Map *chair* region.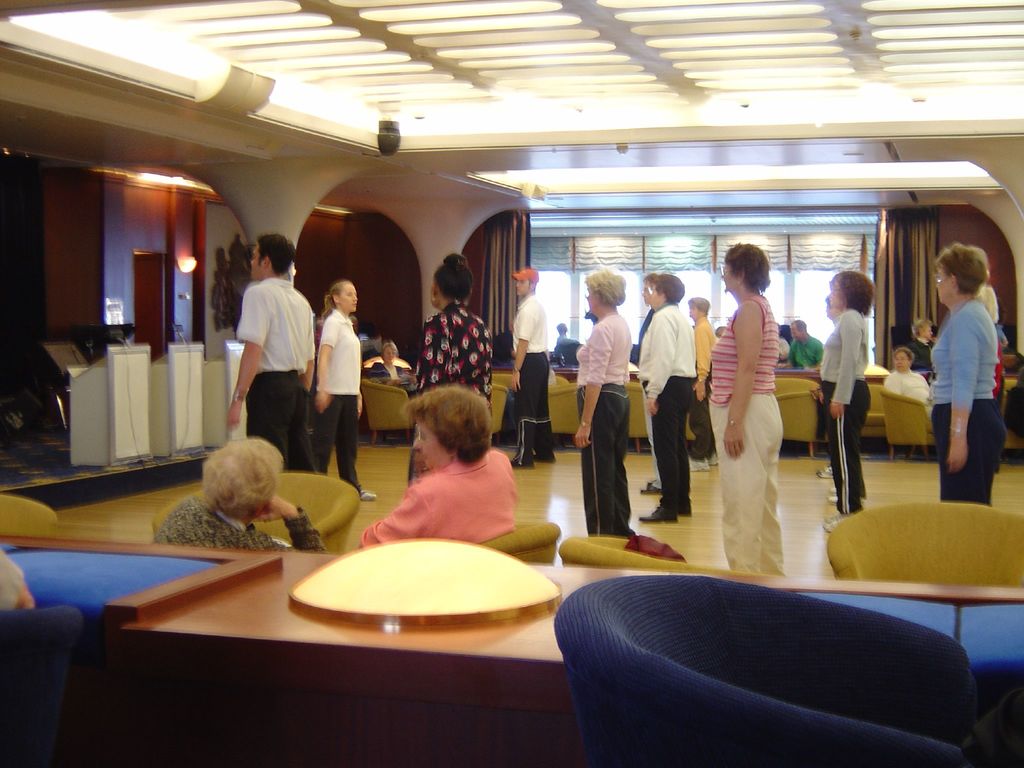
Mapped to [0, 601, 84, 767].
